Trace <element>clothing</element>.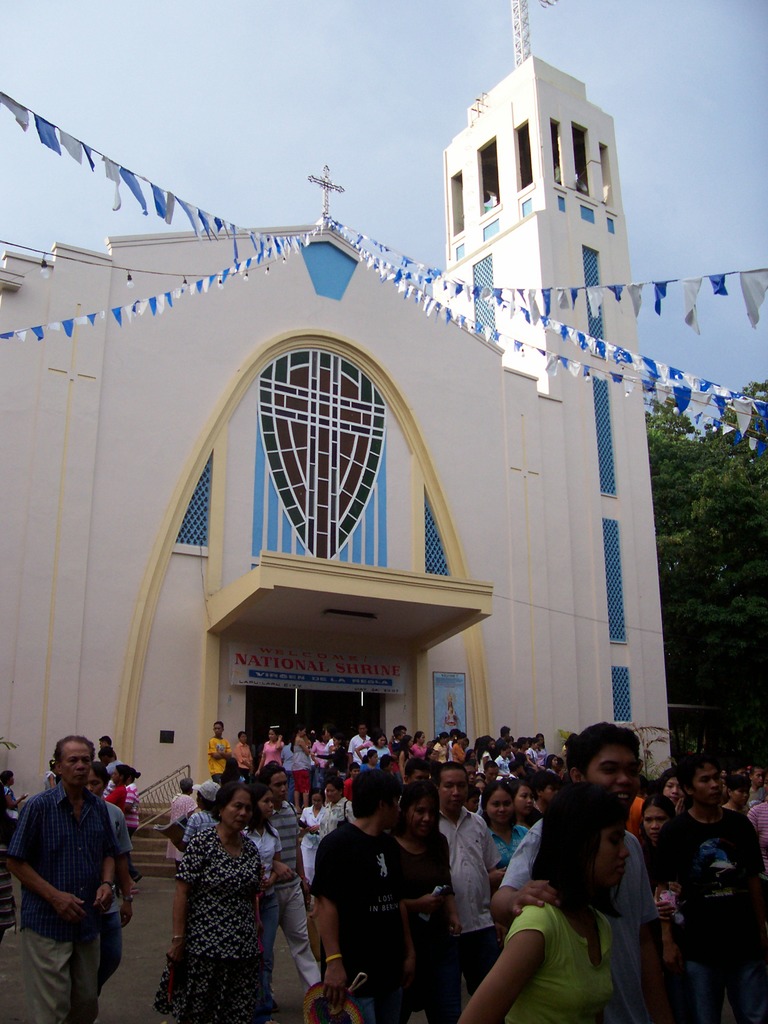
Traced to 280, 740, 298, 798.
